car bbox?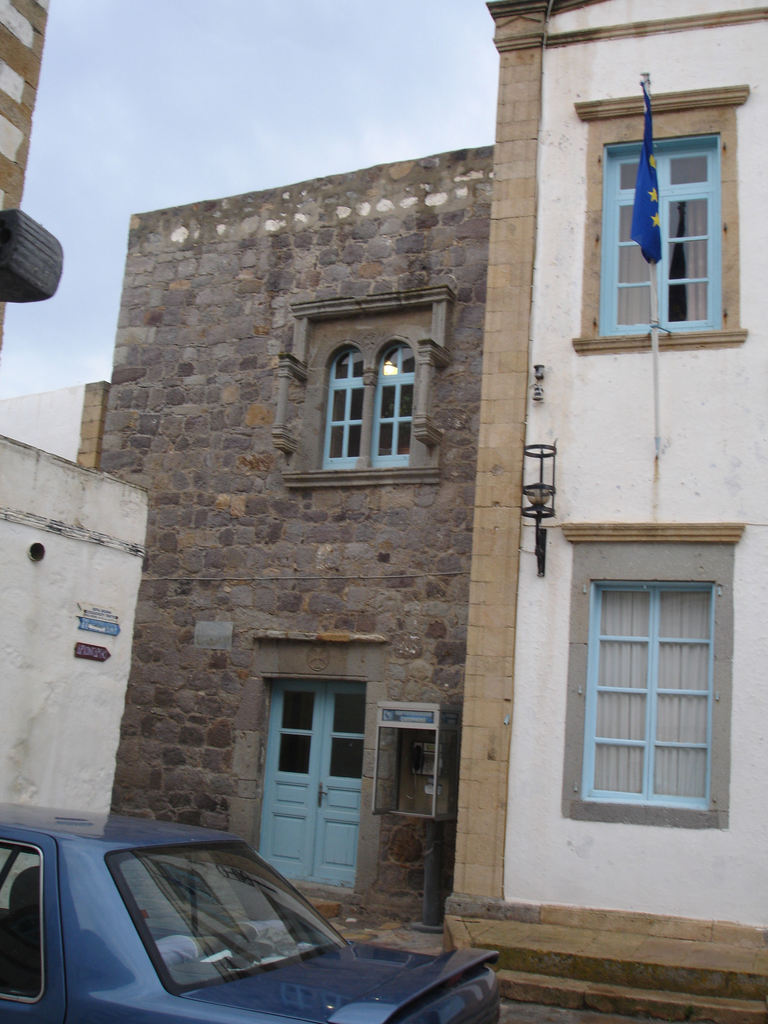
(x1=0, y1=791, x2=504, y2=1023)
